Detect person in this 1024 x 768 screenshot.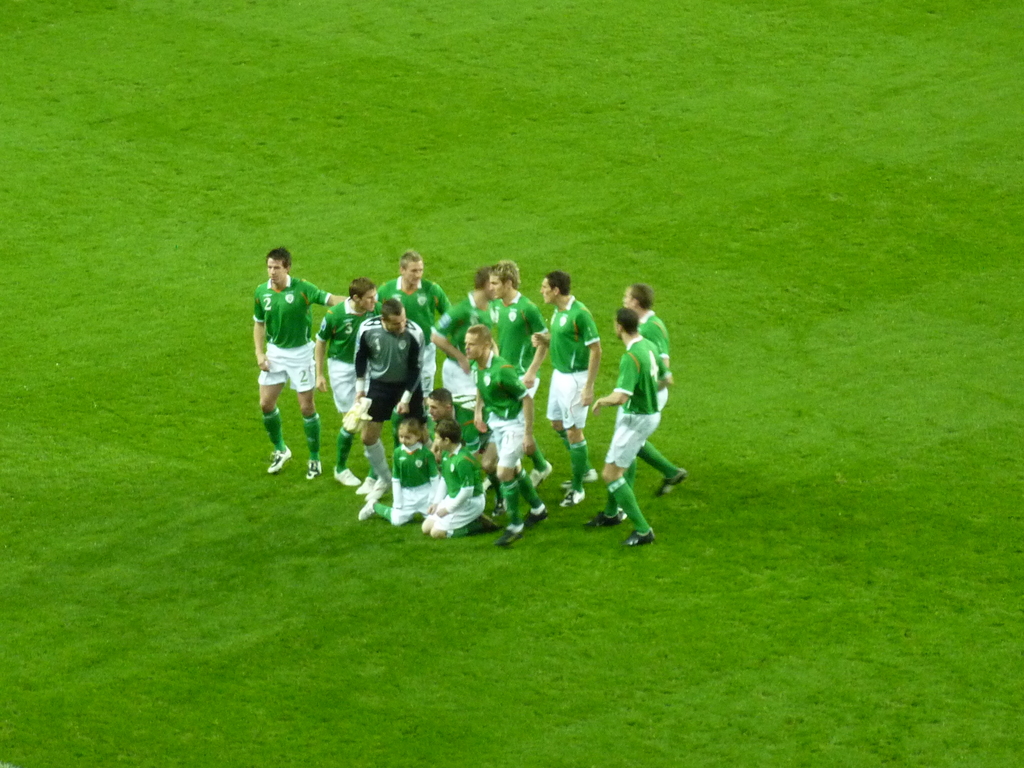
Detection: {"left": 585, "top": 300, "right": 685, "bottom": 552}.
